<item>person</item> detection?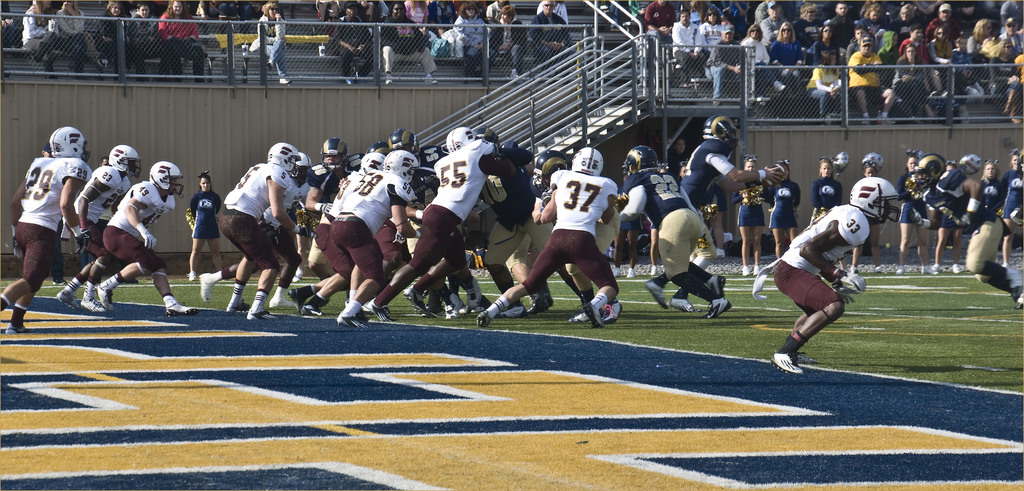
19/0/70/67
